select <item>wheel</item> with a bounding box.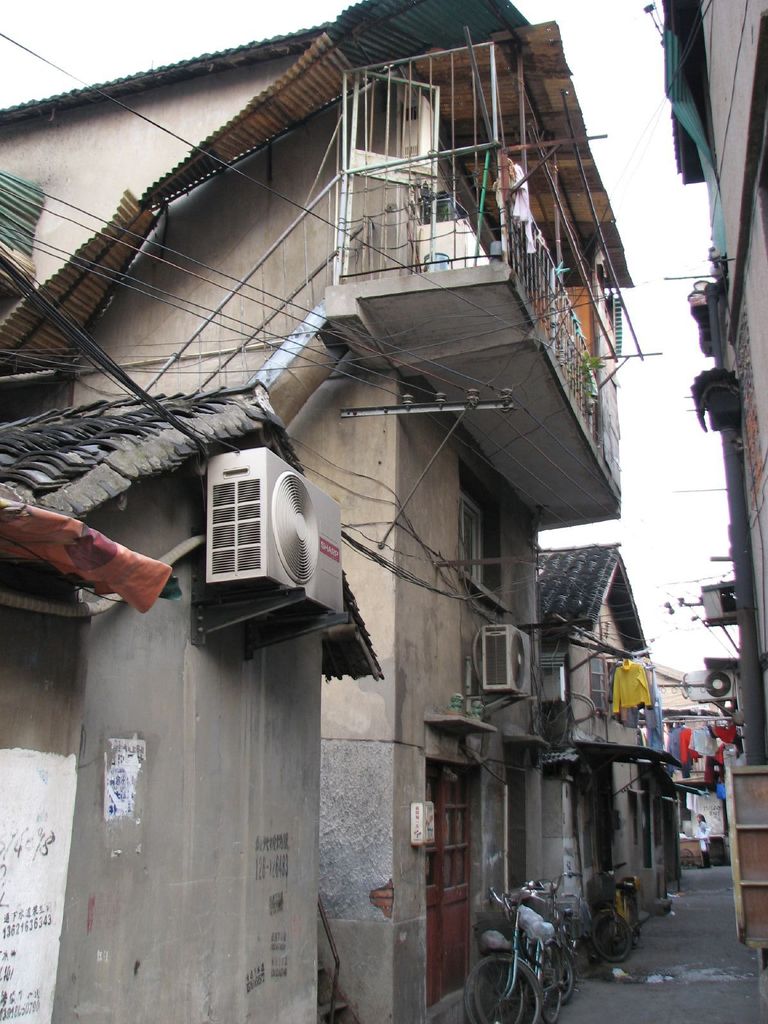
541,946,573,1009.
